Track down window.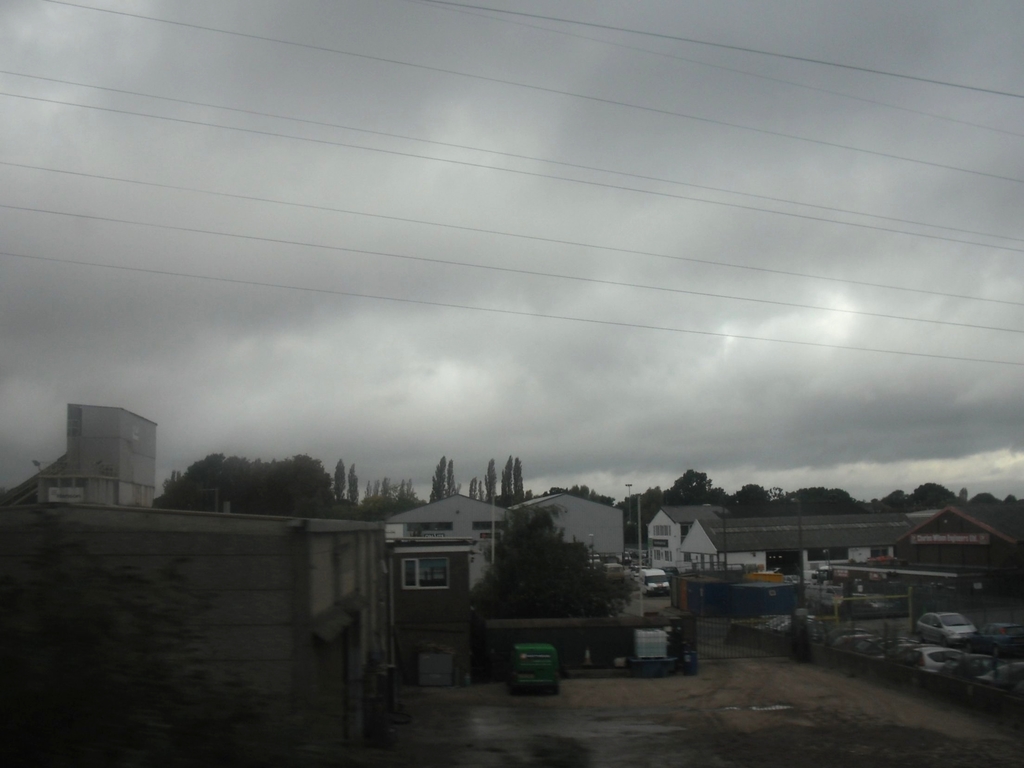
Tracked to crop(403, 554, 451, 589).
